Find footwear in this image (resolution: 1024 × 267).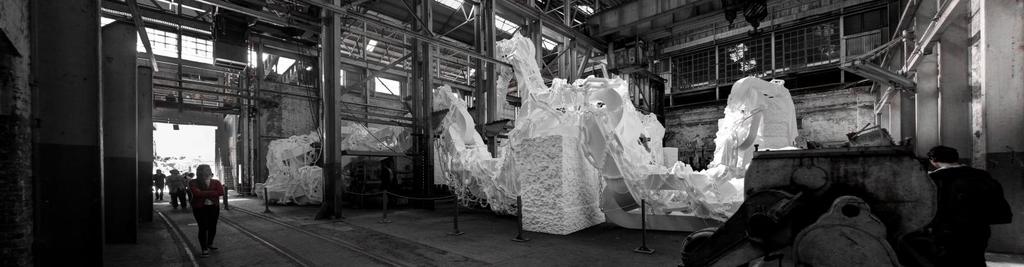
[left=203, top=250, right=209, bottom=257].
